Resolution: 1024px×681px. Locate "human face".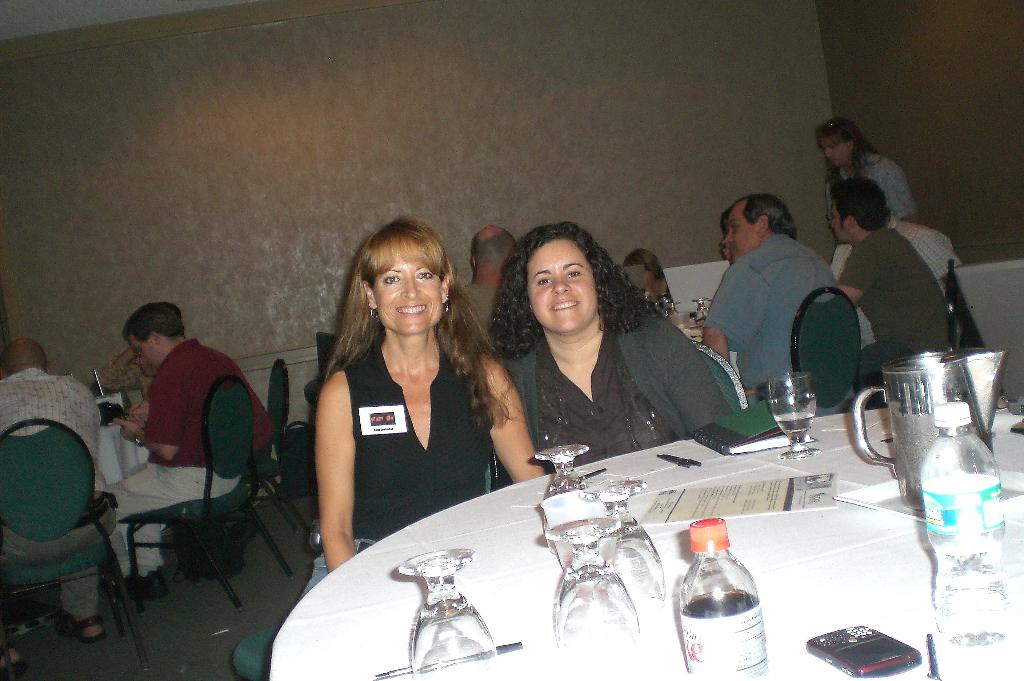
<bbox>529, 239, 596, 329</bbox>.
